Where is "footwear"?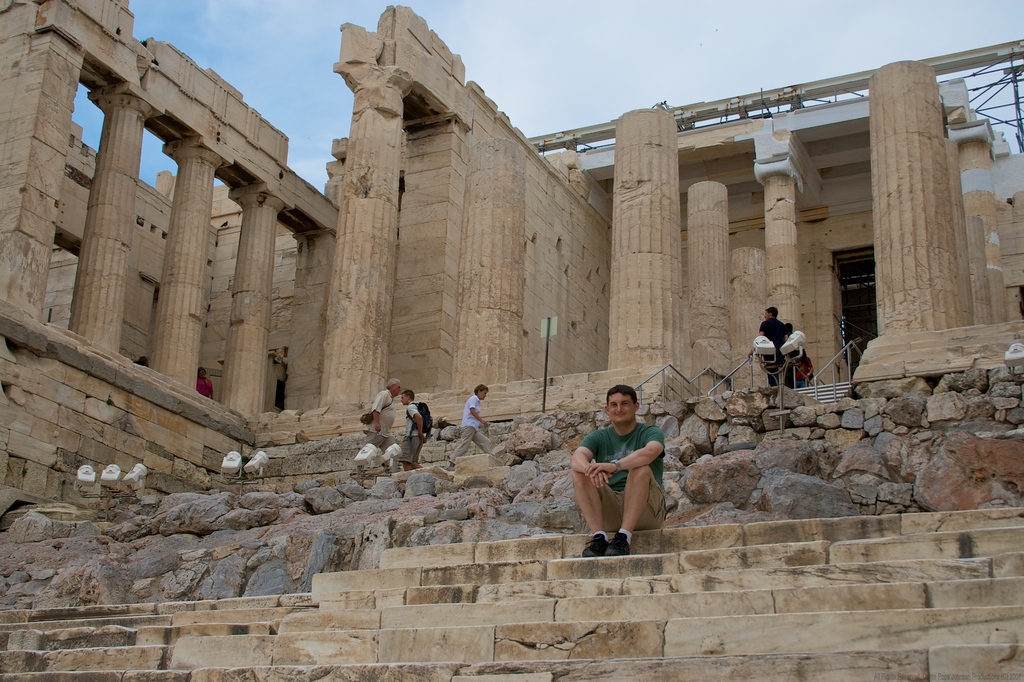
bbox(586, 538, 608, 559).
